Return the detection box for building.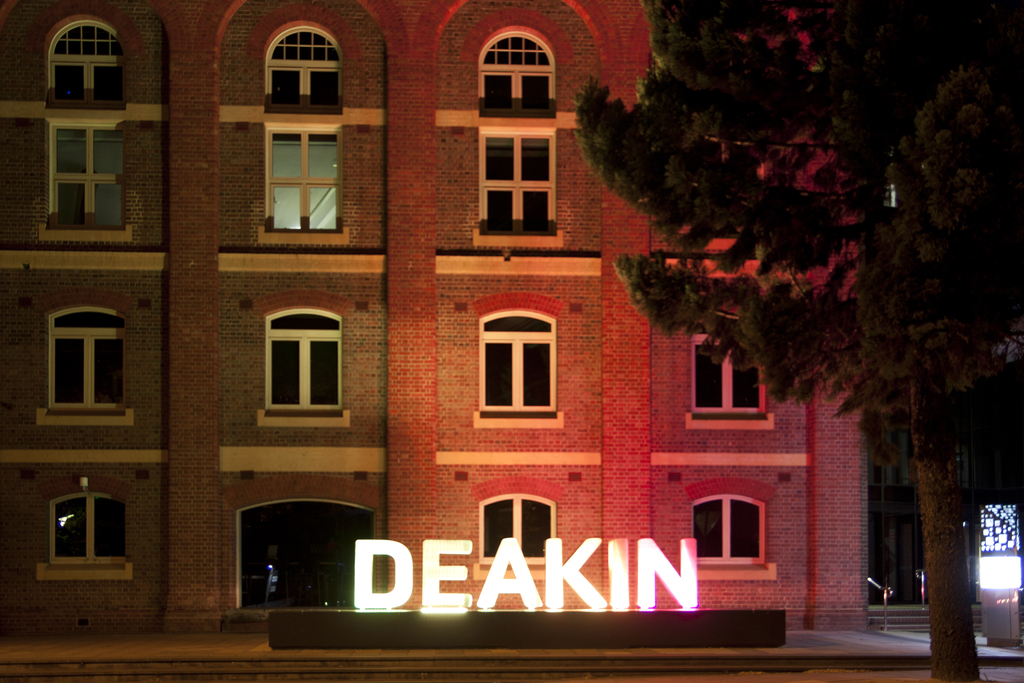
BBox(871, 159, 986, 609).
